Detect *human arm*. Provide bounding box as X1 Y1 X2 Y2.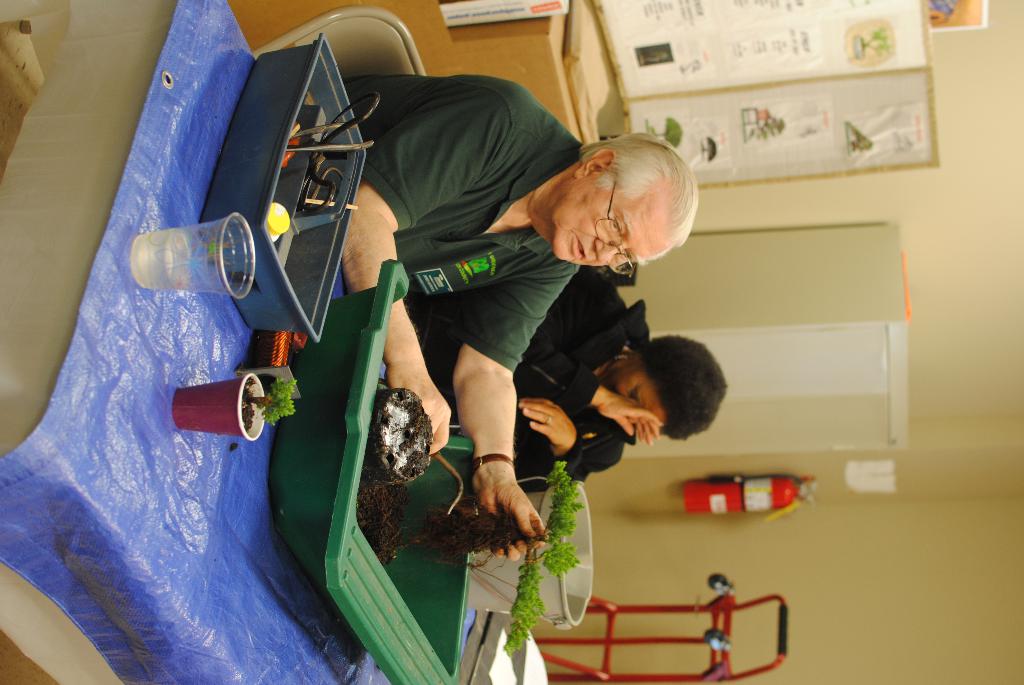
515 387 625 479.
